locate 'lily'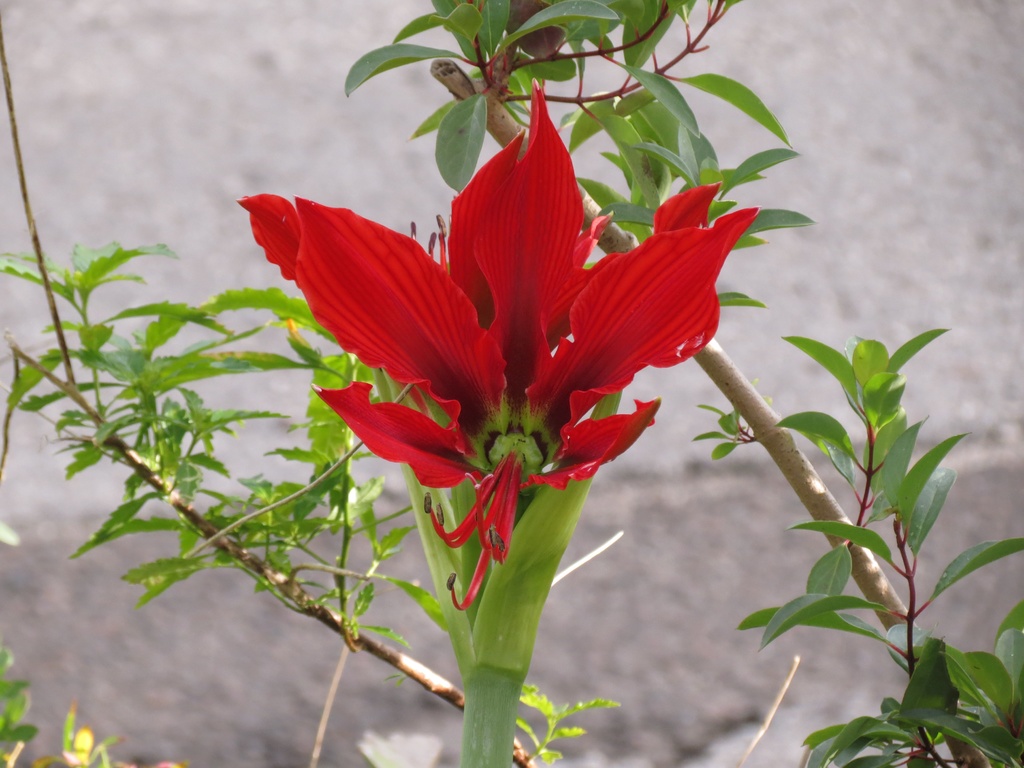
bbox=[233, 74, 762, 613]
